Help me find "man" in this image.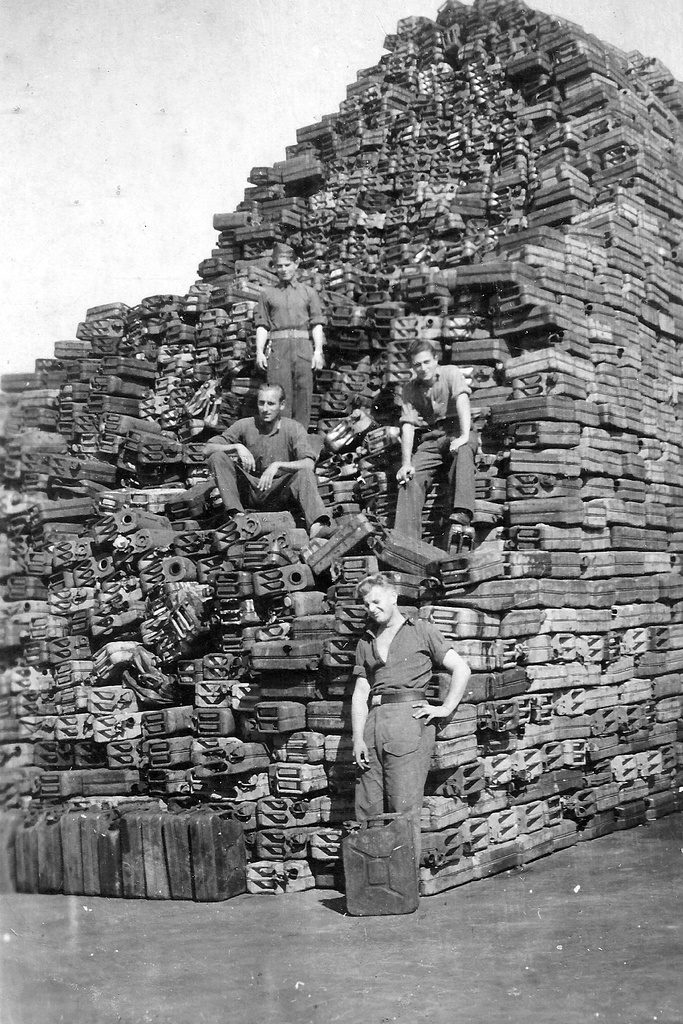
Found it: rect(208, 376, 349, 547).
